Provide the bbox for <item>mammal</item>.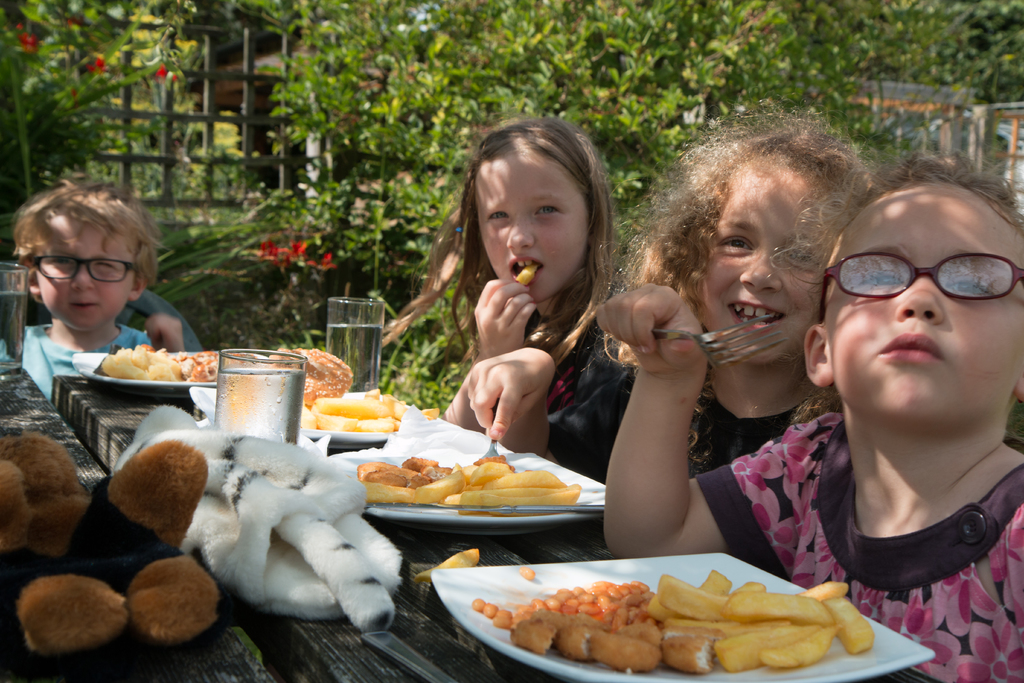
pyautogui.locateOnScreen(596, 144, 1023, 682).
